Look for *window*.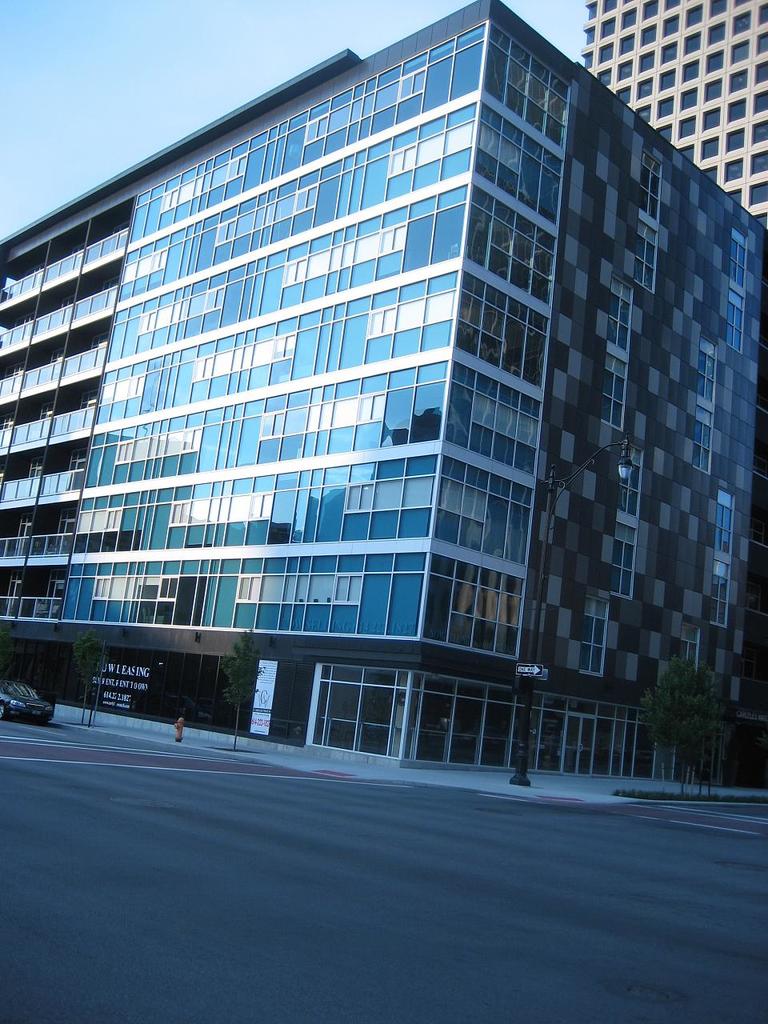
Found: region(671, 607, 721, 697).
